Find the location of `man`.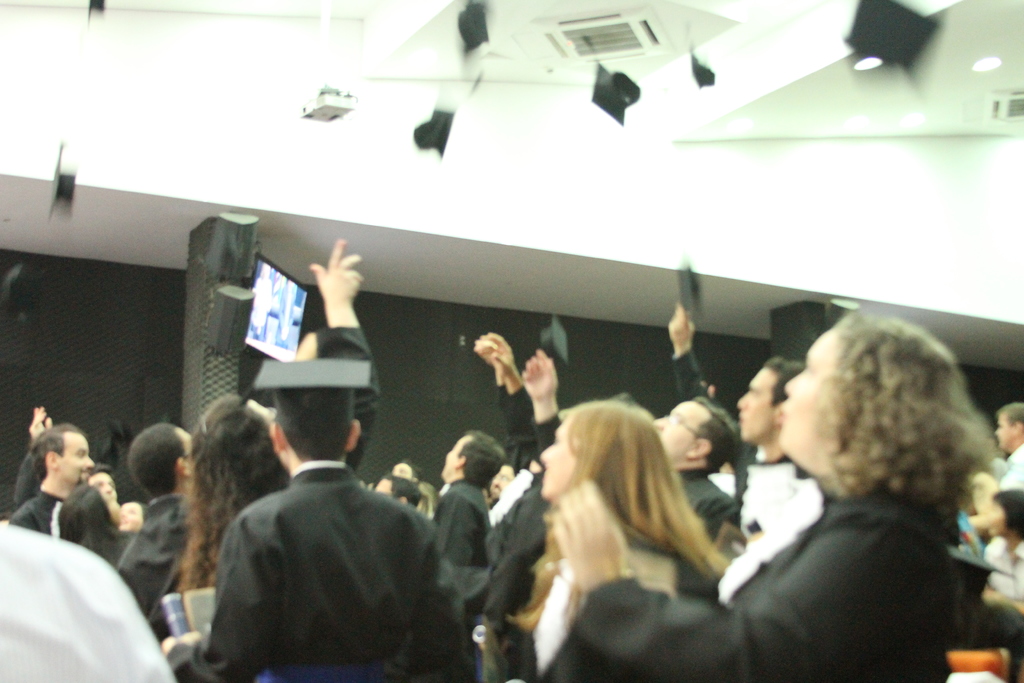
Location: 374, 472, 424, 509.
